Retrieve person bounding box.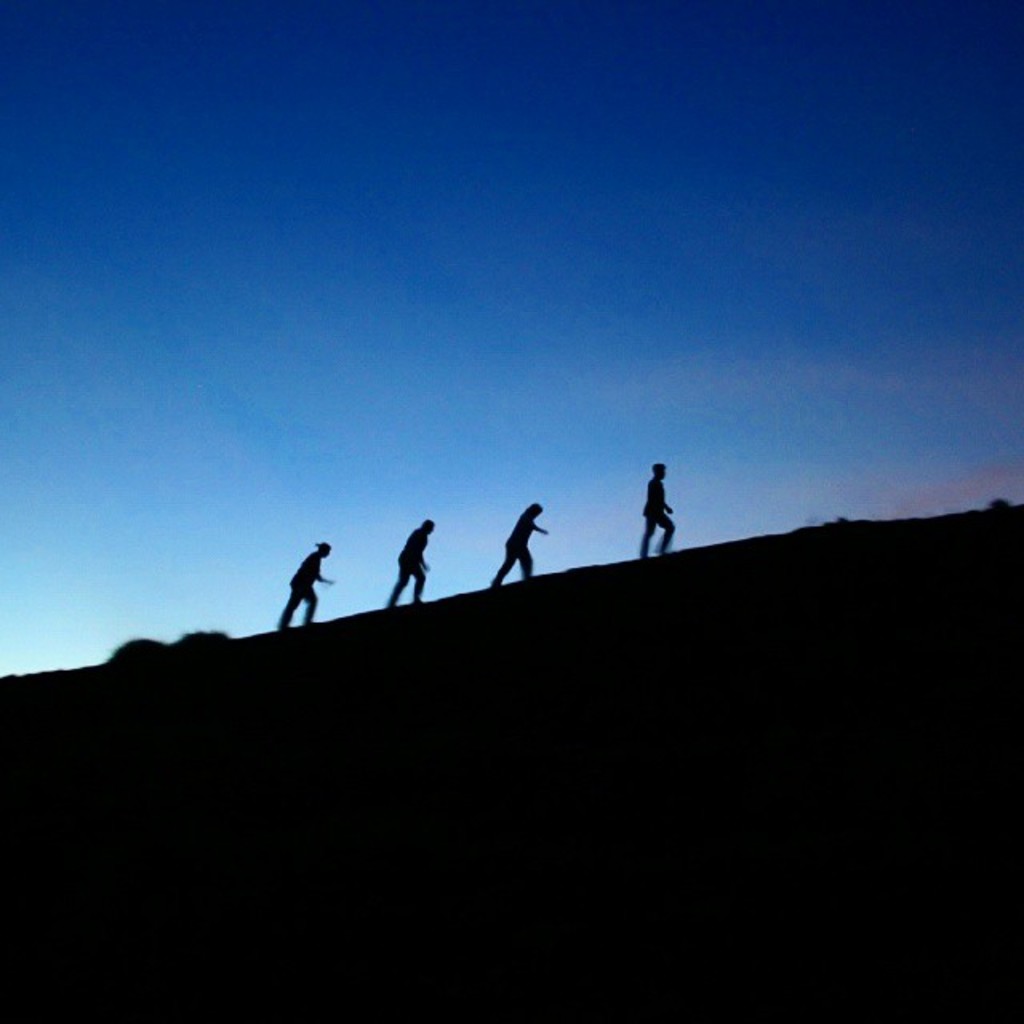
Bounding box: left=490, top=502, right=549, bottom=586.
